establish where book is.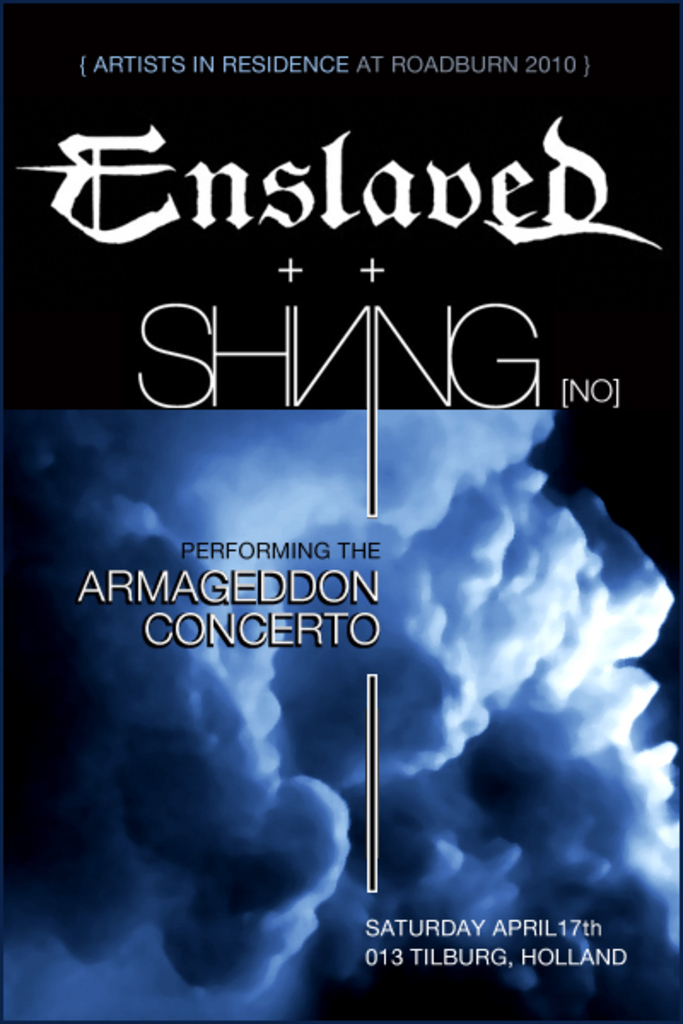
Established at l=0, t=0, r=681, b=1022.
